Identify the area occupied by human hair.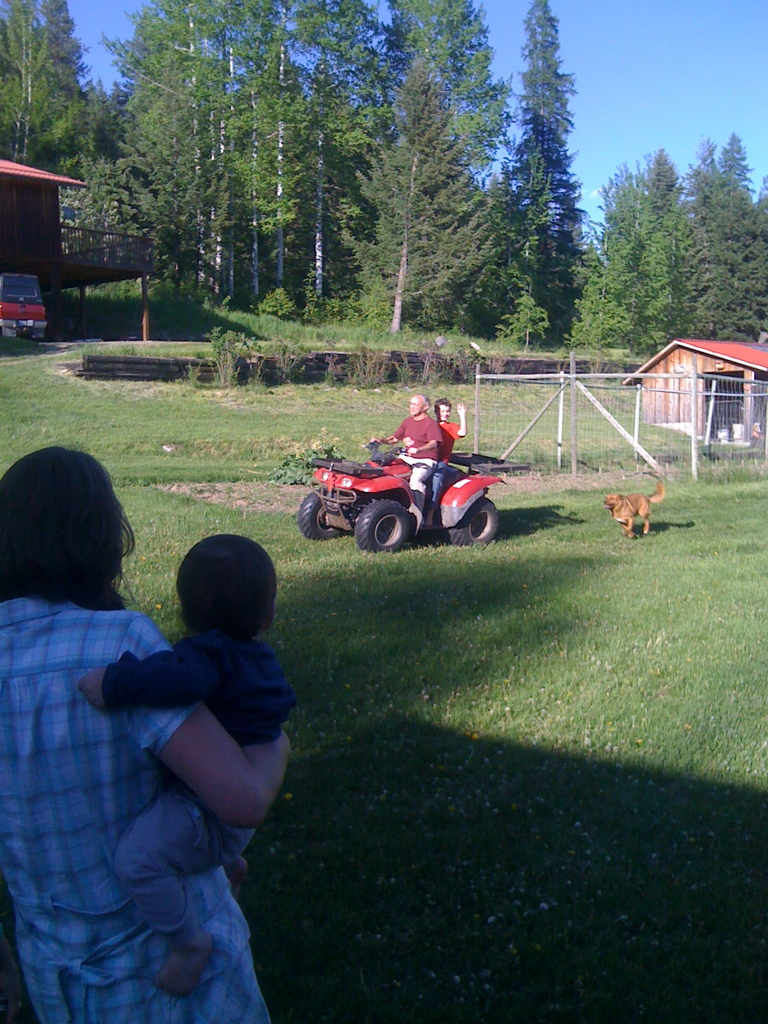
Area: [left=420, top=394, right=428, bottom=411].
